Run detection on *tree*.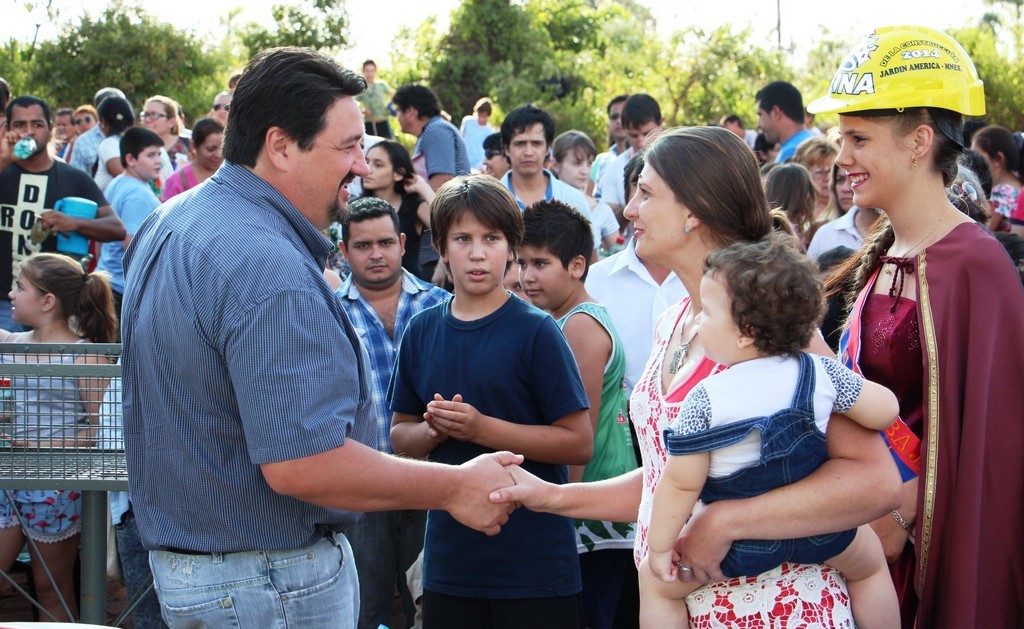
Result: bbox=[543, 87, 613, 148].
